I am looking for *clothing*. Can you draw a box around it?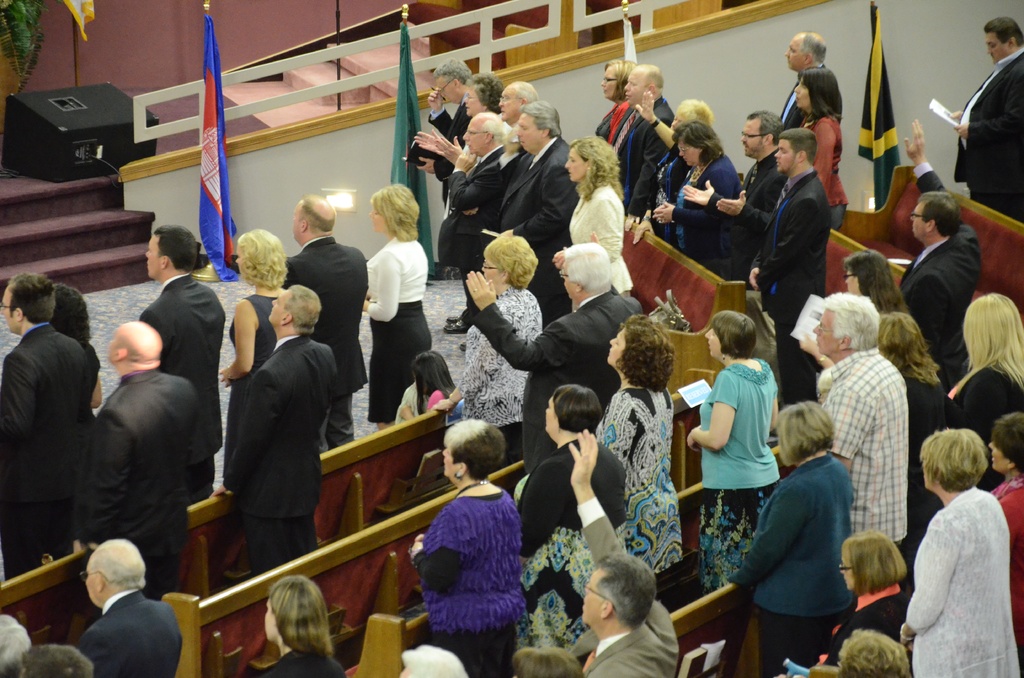
Sure, the bounding box is rect(708, 147, 783, 256).
